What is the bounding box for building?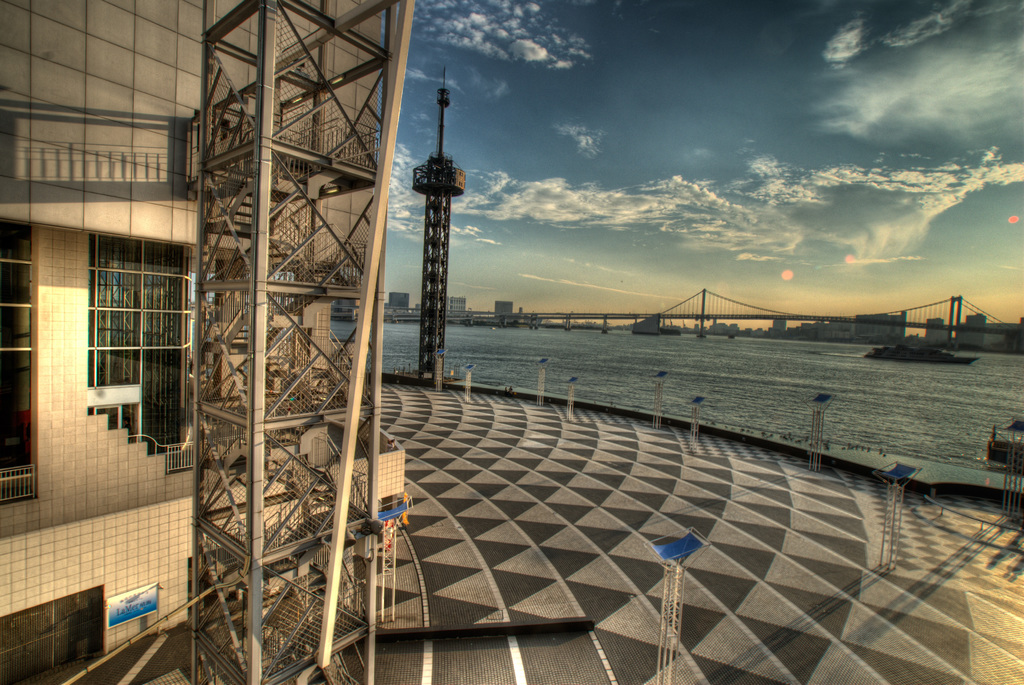
[x1=448, y1=294, x2=467, y2=317].
